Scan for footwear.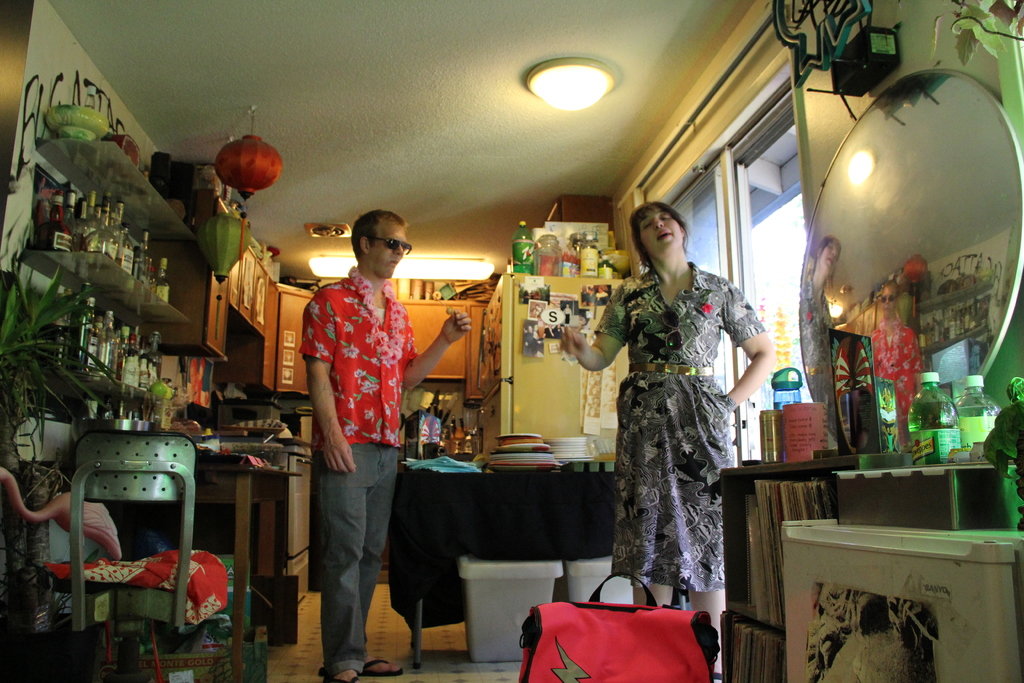
Scan result: crop(361, 656, 406, 681).
